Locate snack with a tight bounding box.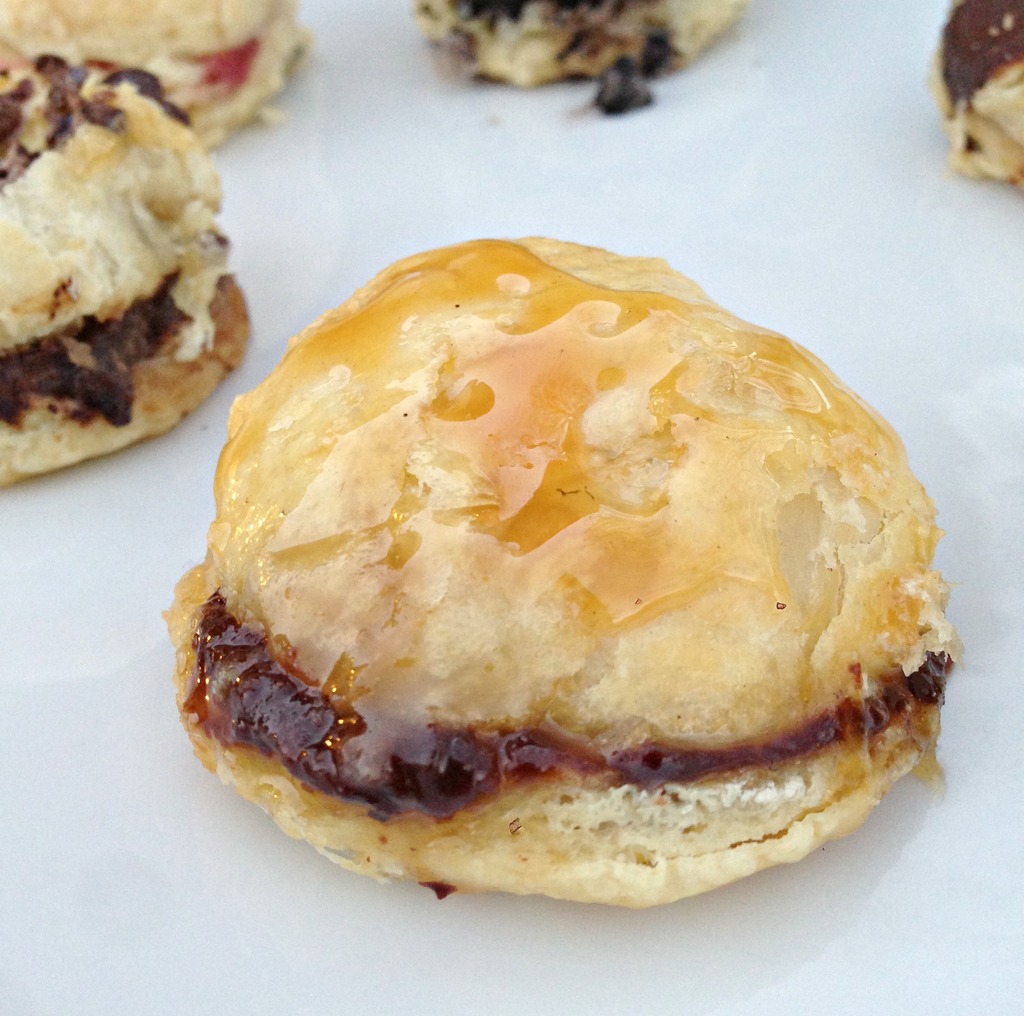
BBox(0, 0, 334, 490).
